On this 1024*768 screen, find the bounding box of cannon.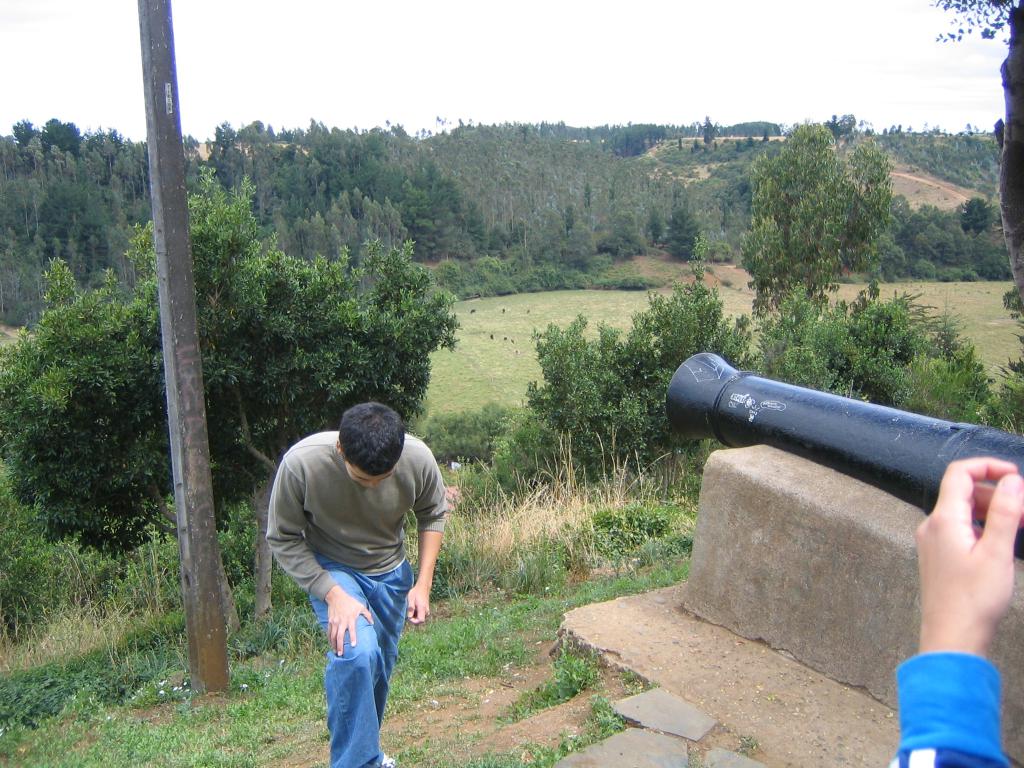
Bounding box: [left=666, top=353, right=1023, bottom=564].
